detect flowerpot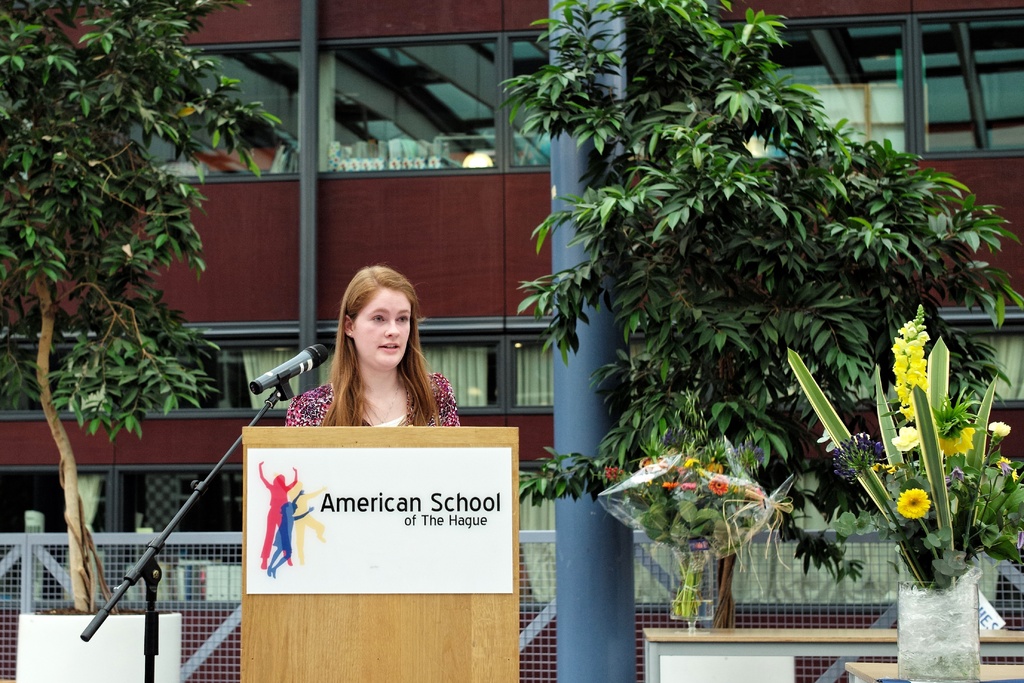
l=897, t=581, r=979, b=682
